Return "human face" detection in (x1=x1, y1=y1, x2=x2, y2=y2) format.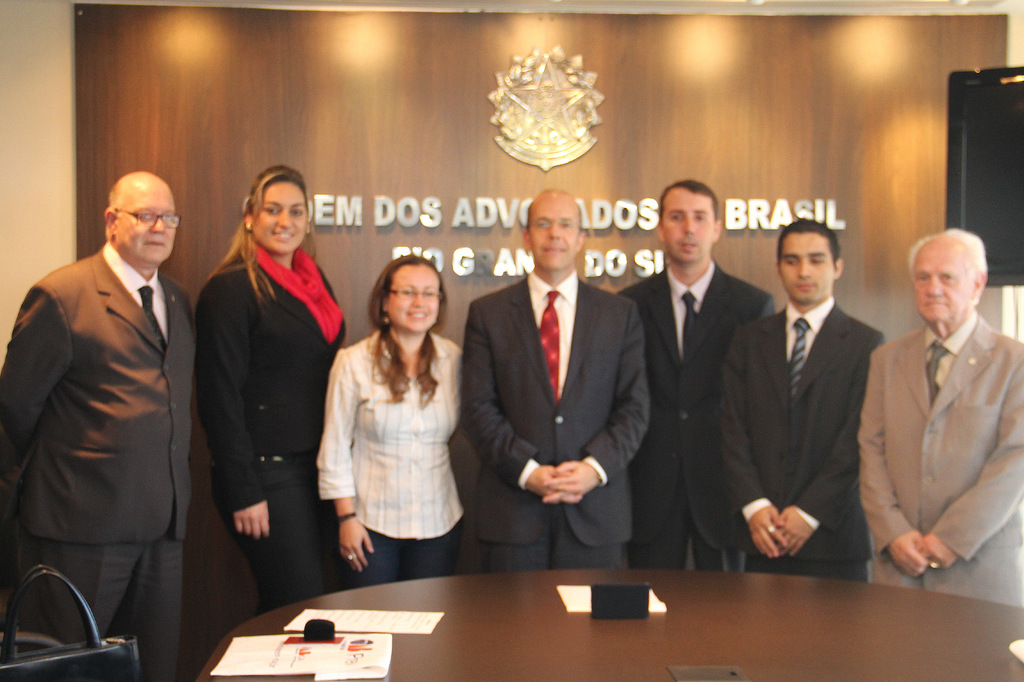
(x1=387, y1=267, x2=436, y2=334).
